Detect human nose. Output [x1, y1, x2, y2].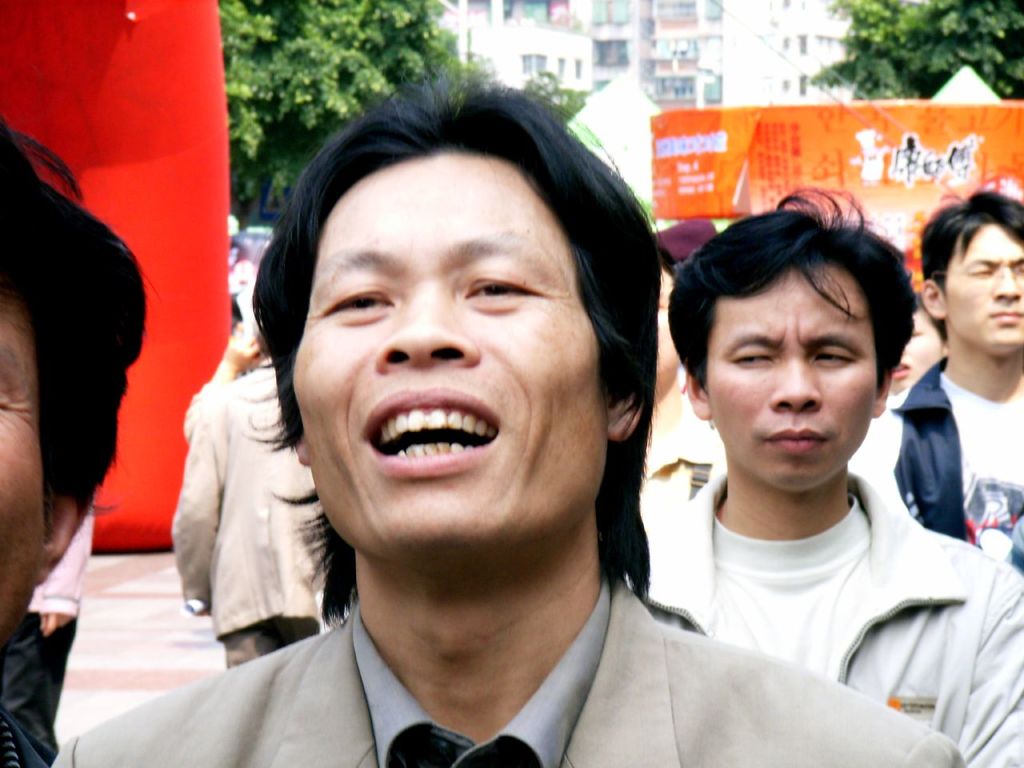
[374, 290, 481, 367].
